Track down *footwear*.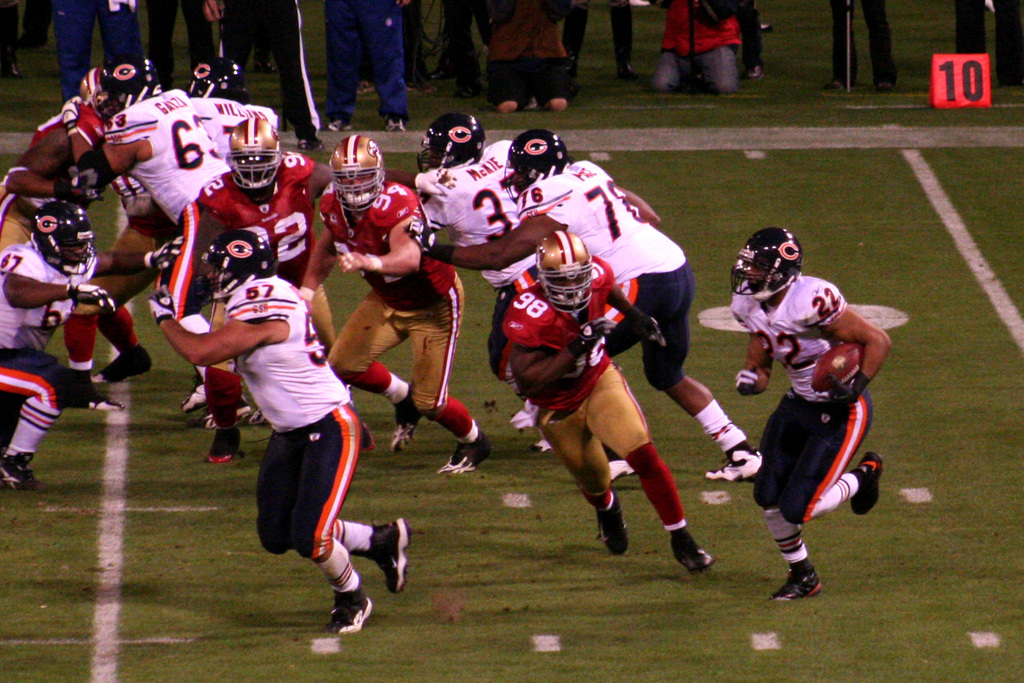
Tracked to <box>393,391,425,448</box>.
